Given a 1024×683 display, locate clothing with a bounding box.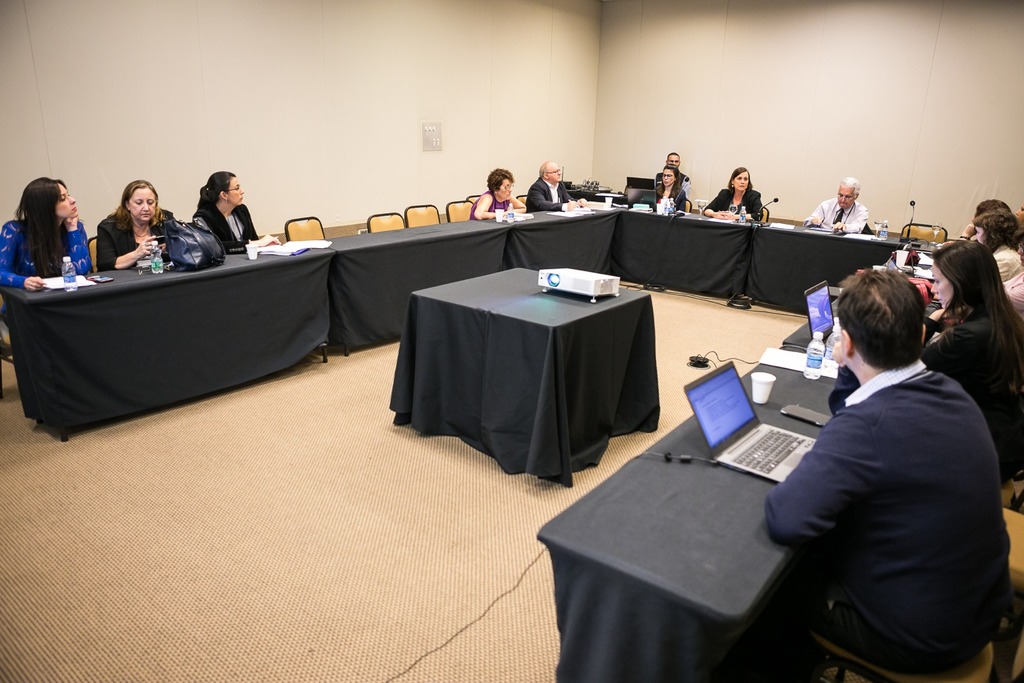
Located: <bbox>703, 189, 765, 226</bbox>.
